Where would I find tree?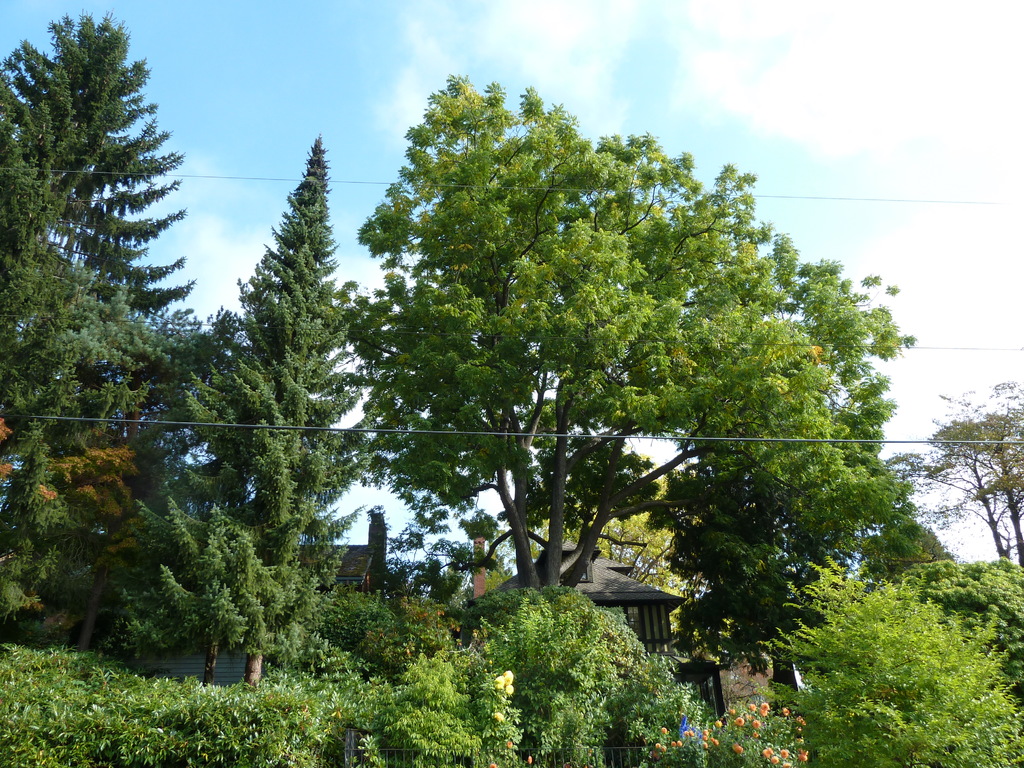
At (left=338, top=67, right=902, bottom=591).
